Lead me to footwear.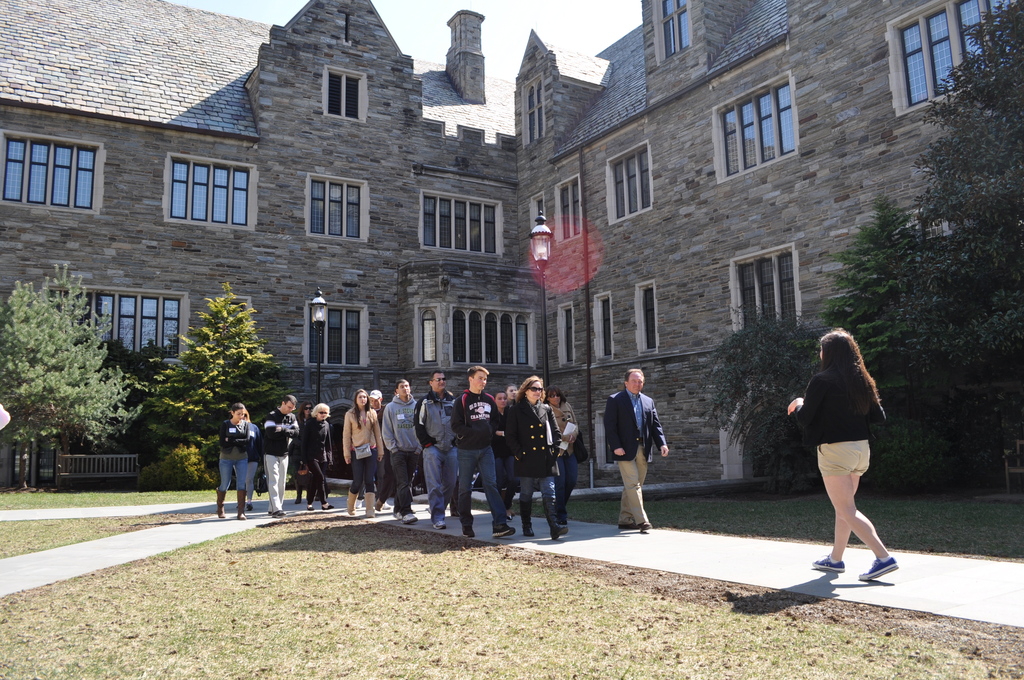
Lead to <bbox>490, 519, 516, 535</bbox>.
